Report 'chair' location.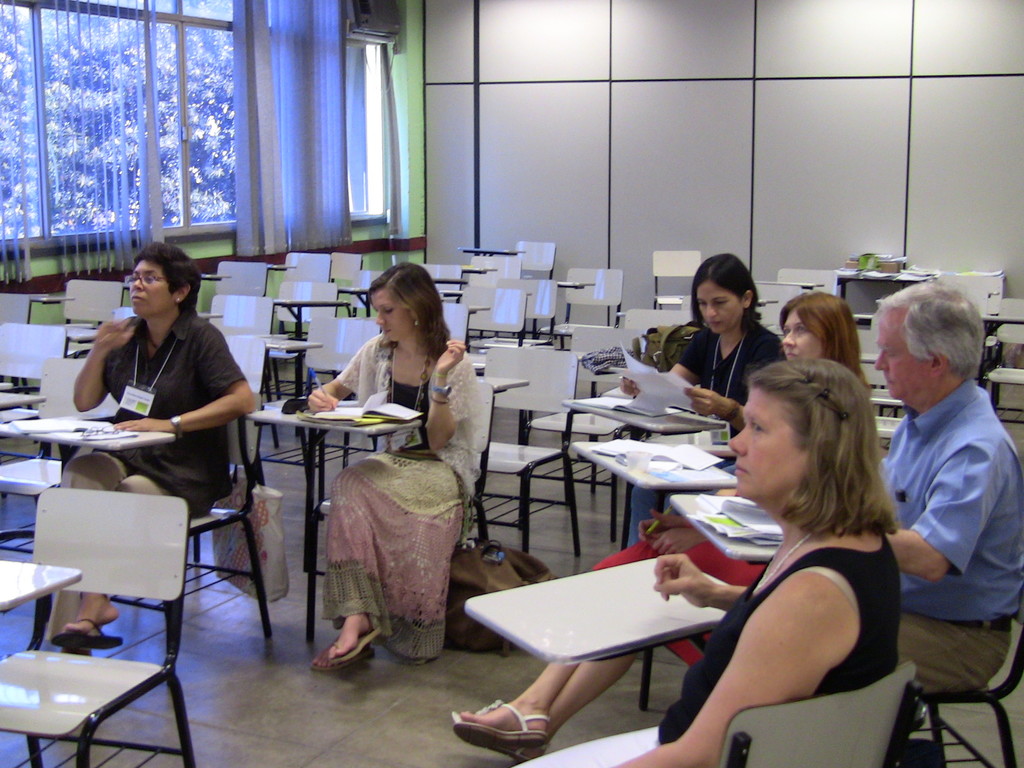
Report: locate(898, 585, 1023, 767).
